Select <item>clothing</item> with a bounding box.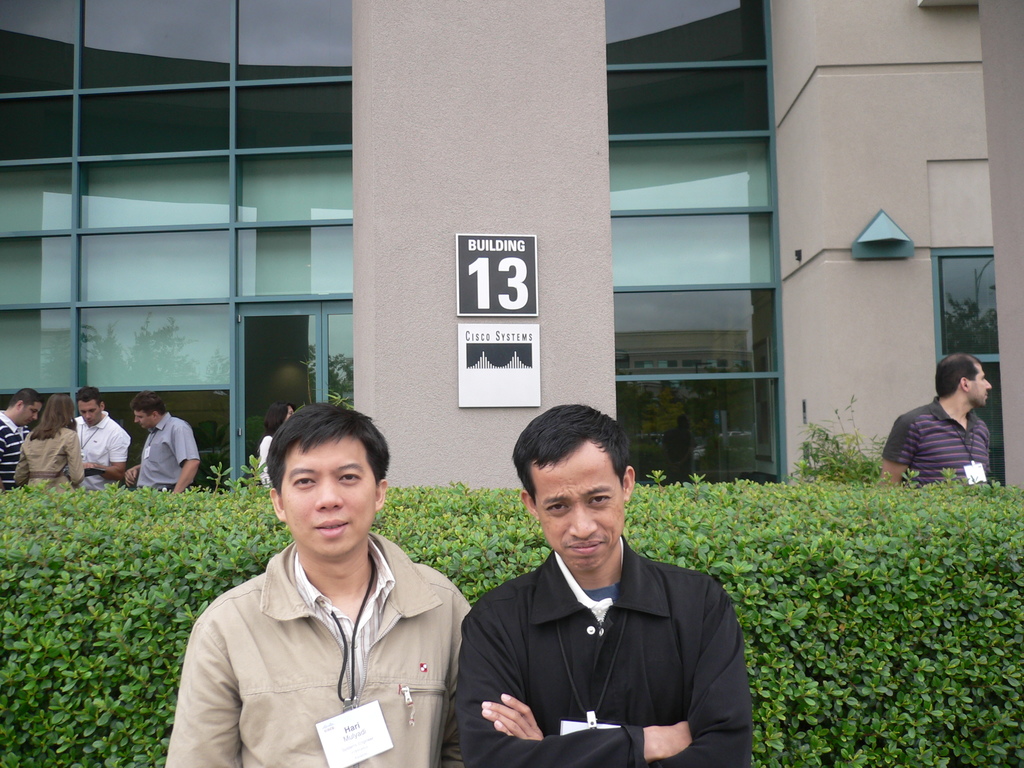
rect(454, 546, 759, 767).
